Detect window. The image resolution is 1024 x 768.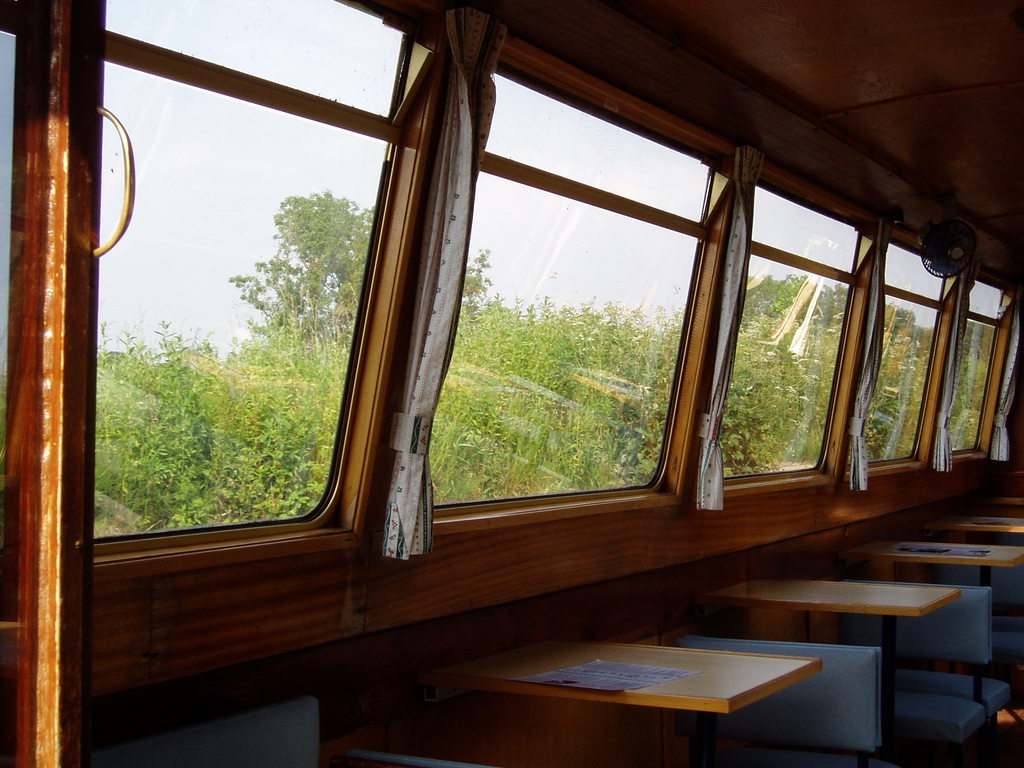
[x1=720, y1=183, x2=868, y2=479].
